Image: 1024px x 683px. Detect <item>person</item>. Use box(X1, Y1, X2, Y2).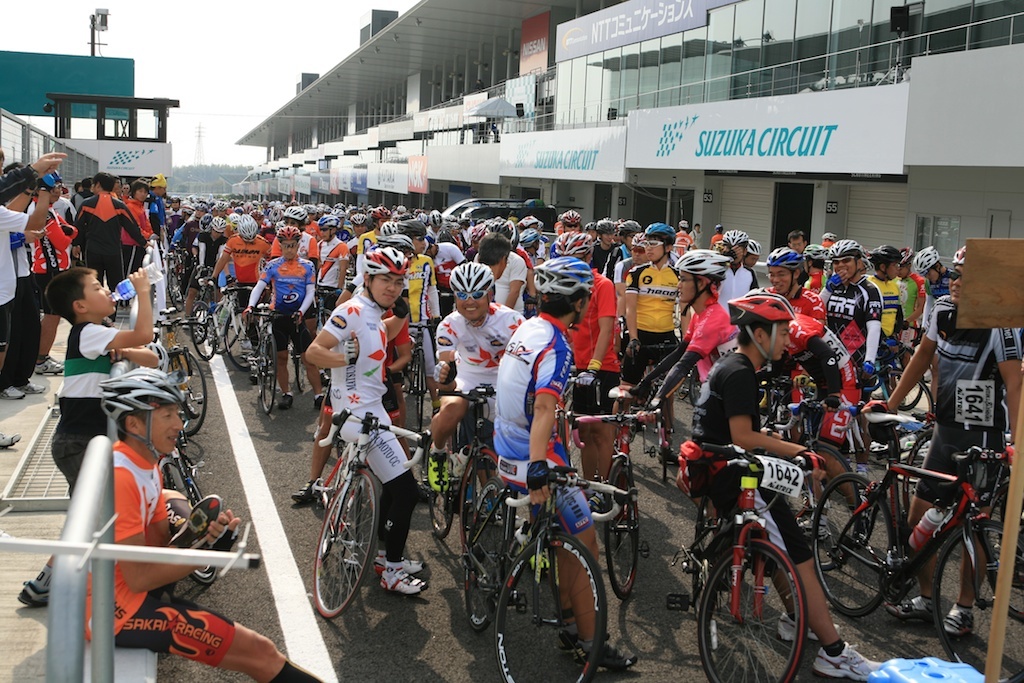
box(394, 219, 442, 417).
